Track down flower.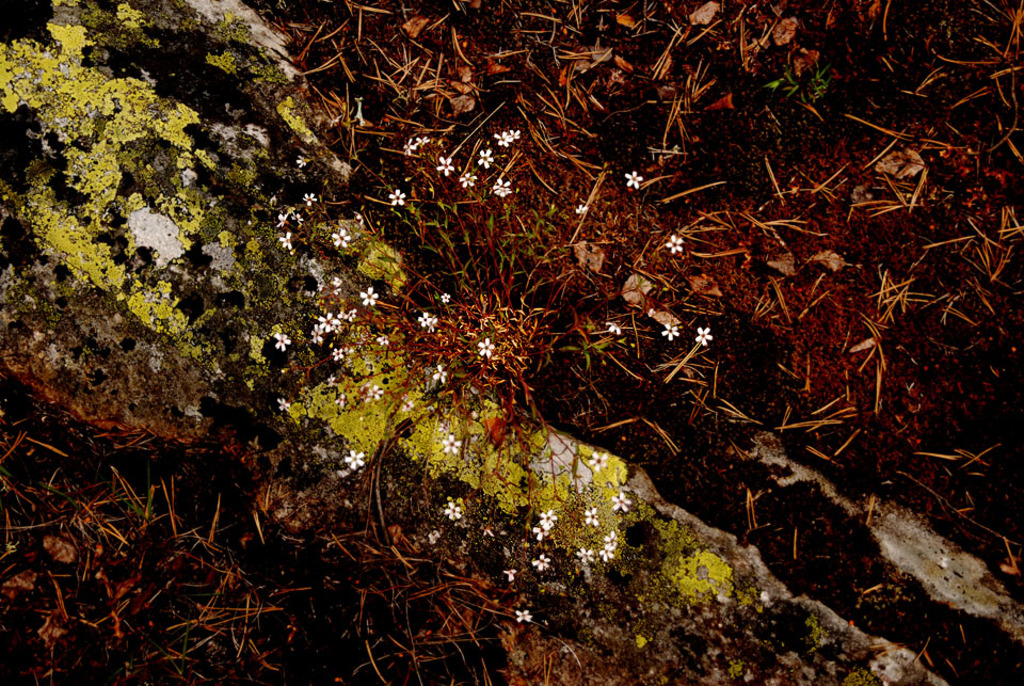
Tracked to box(387, 189, 406, 204).
